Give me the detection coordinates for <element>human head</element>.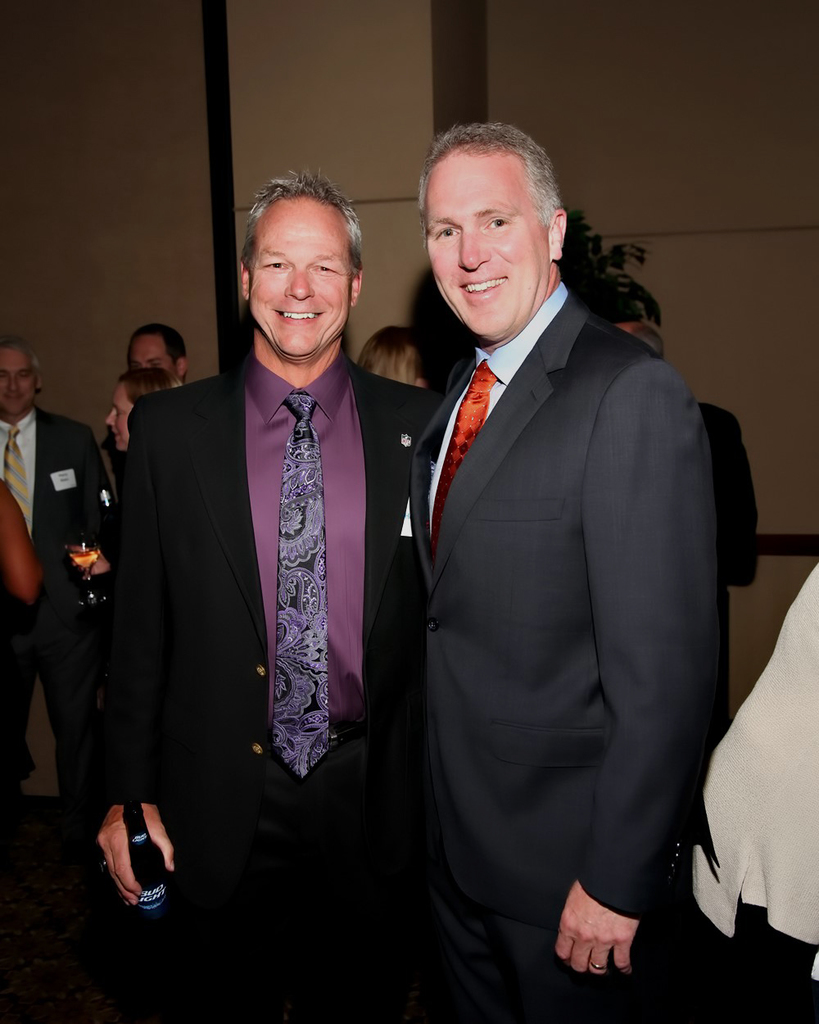
(358, 324, 435, 387).
